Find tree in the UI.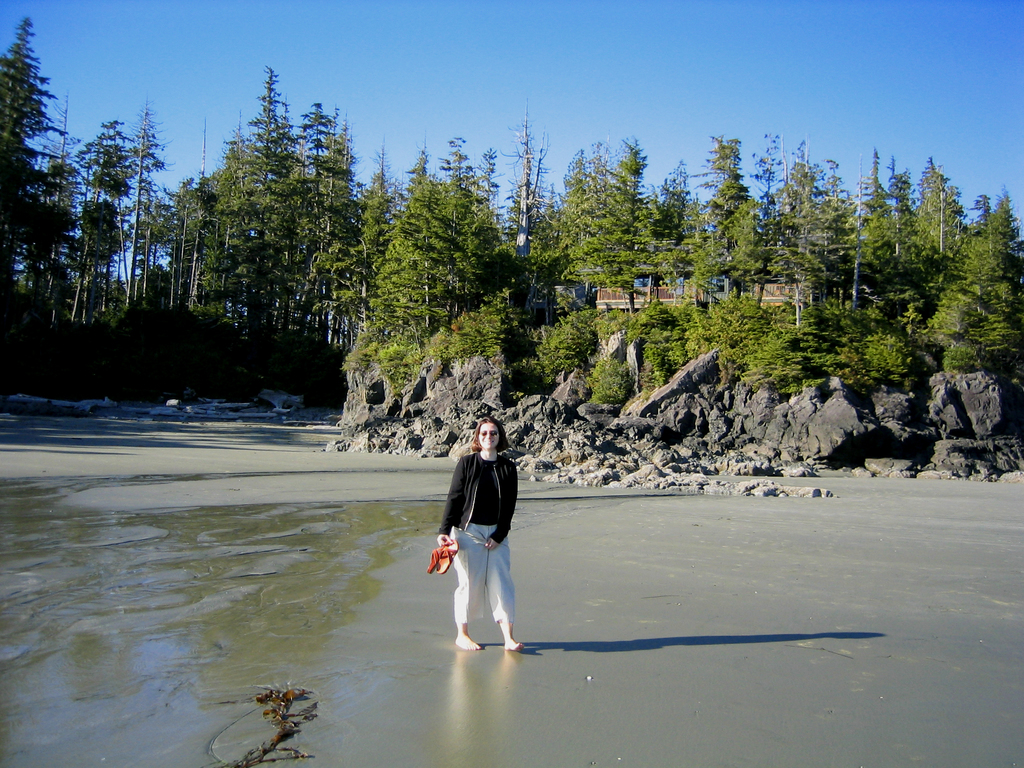
UI element at (929,195,1023,399).
